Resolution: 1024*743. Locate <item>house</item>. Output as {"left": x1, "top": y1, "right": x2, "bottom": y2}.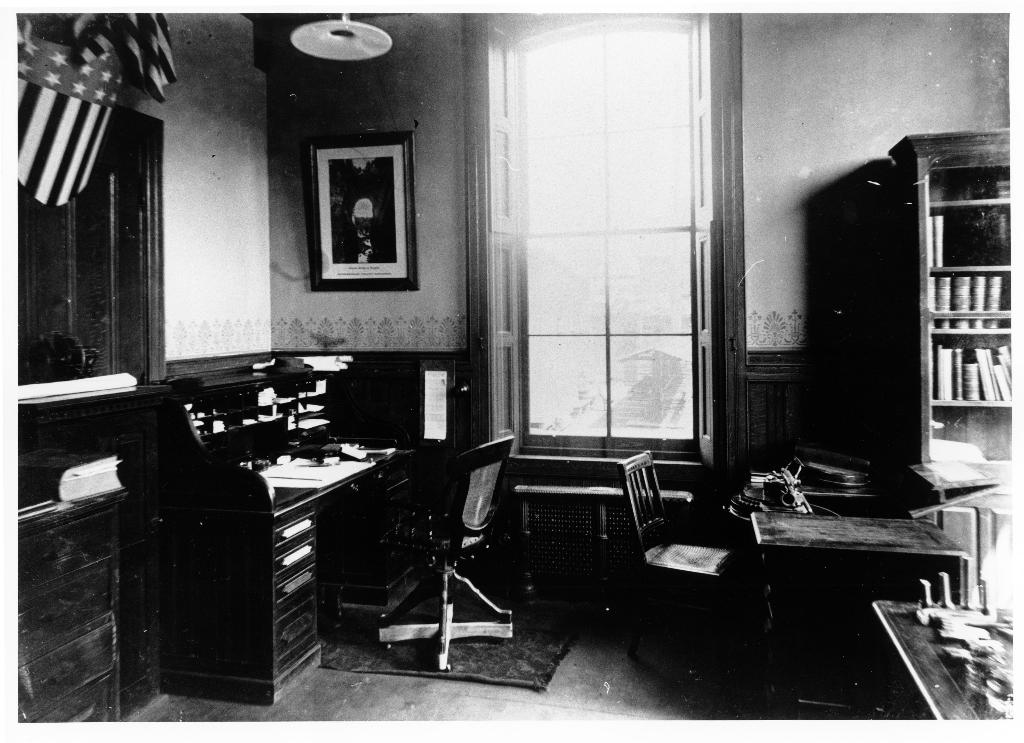
{"left": 1, "top": 0, "right": 1023, "bottom": 742}.
